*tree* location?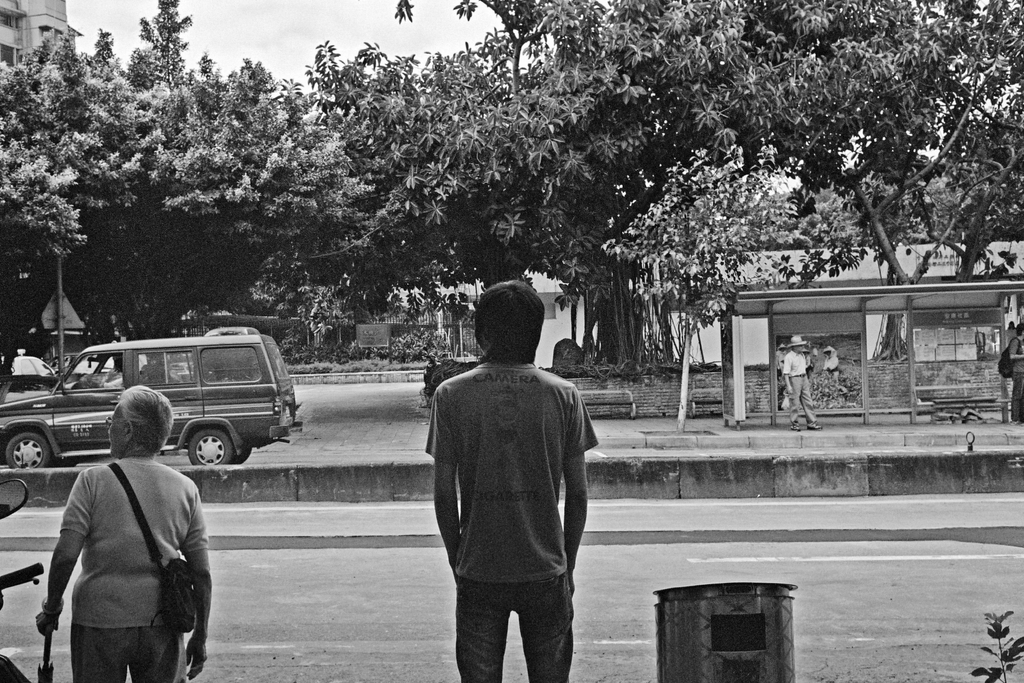
[20, 188, 90, 384]
